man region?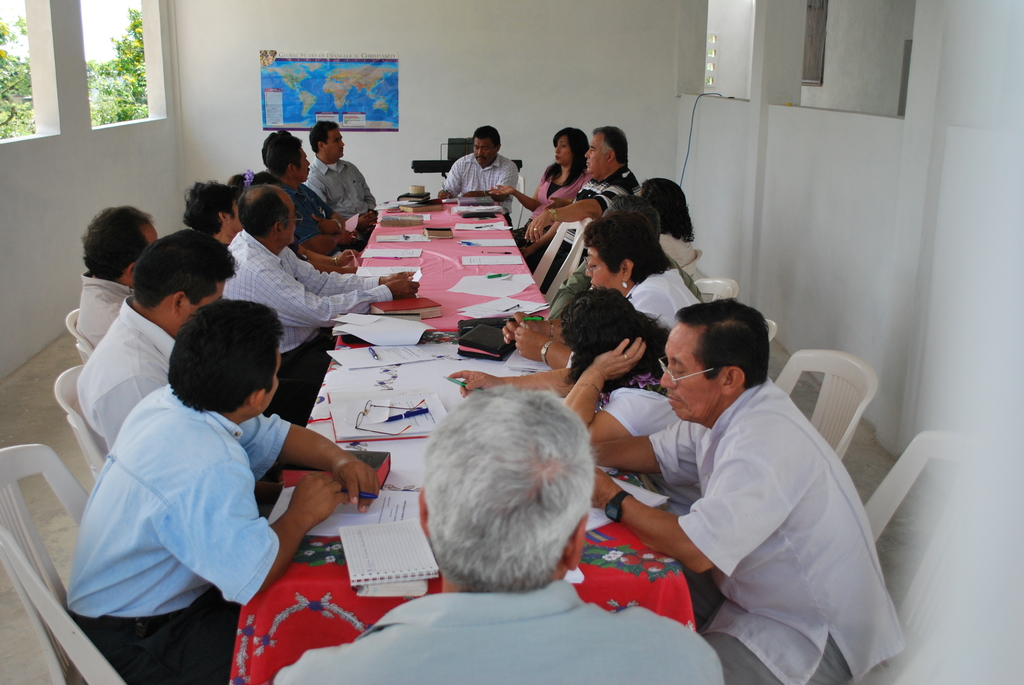
(68,300,381,684)
